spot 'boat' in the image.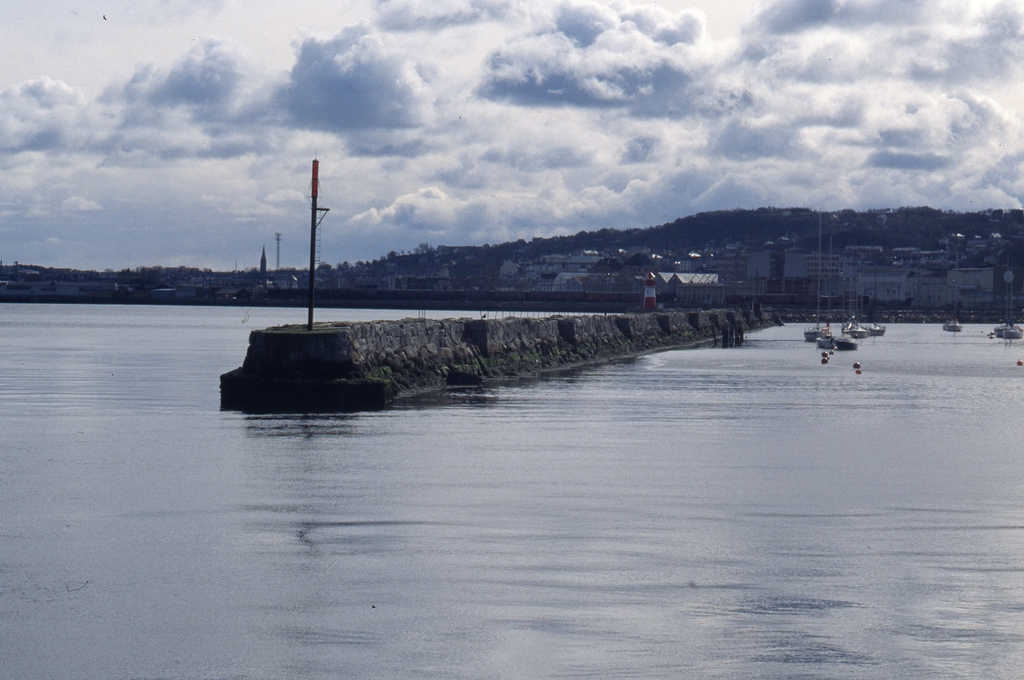
'boat' found at Rect(822, 330, 856, 364).
